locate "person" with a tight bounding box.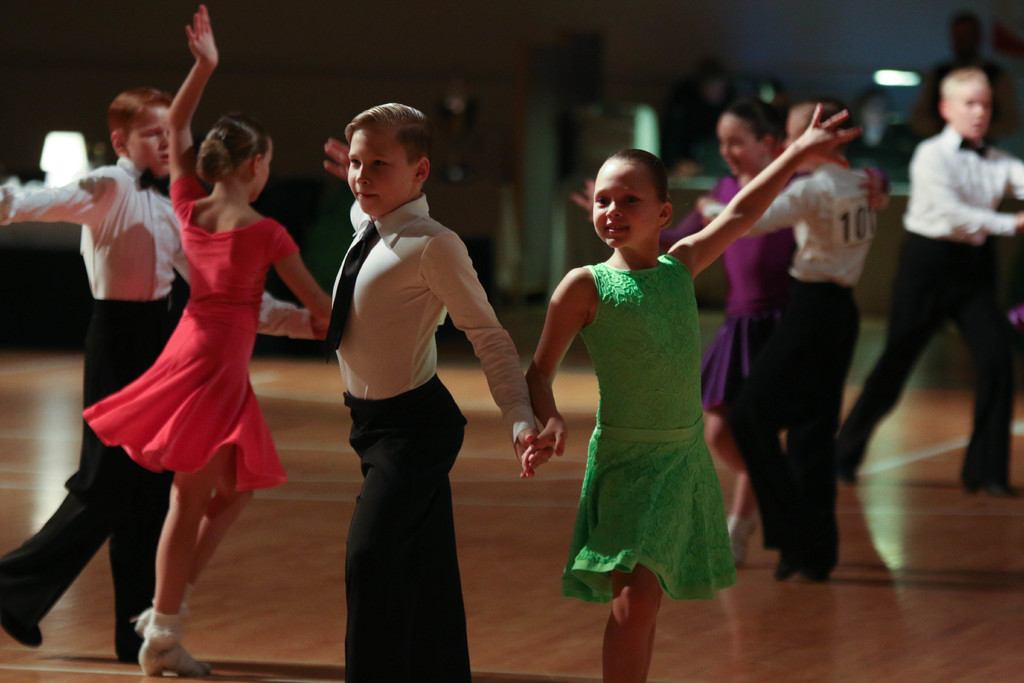
region(893, 0, 1004, 155).
